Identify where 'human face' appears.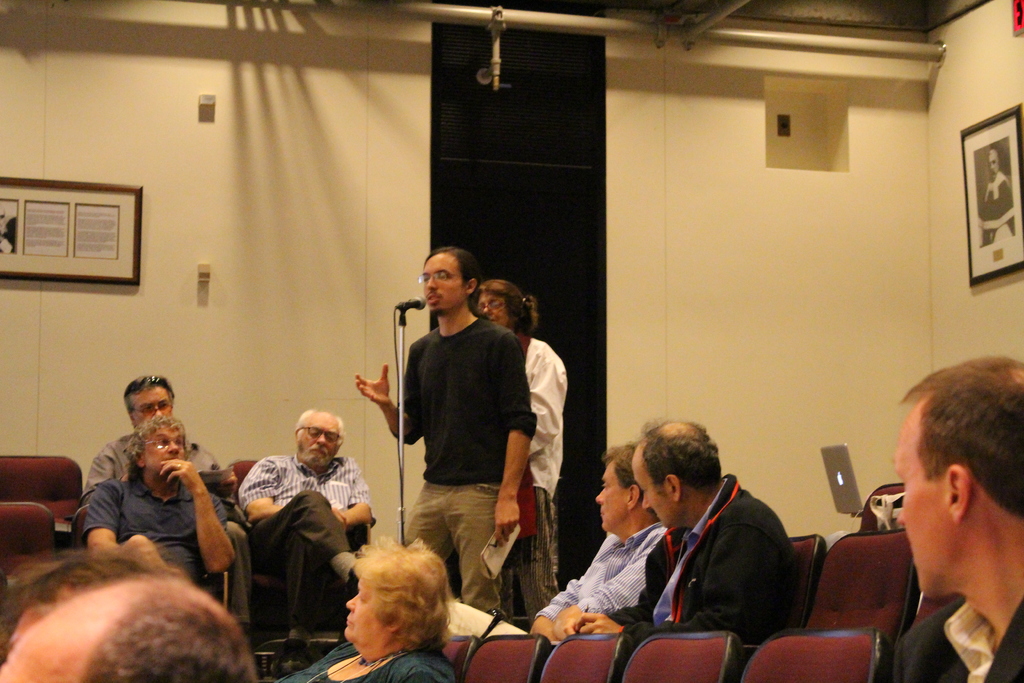
Appears at locate(587, 456, 617, 530).
